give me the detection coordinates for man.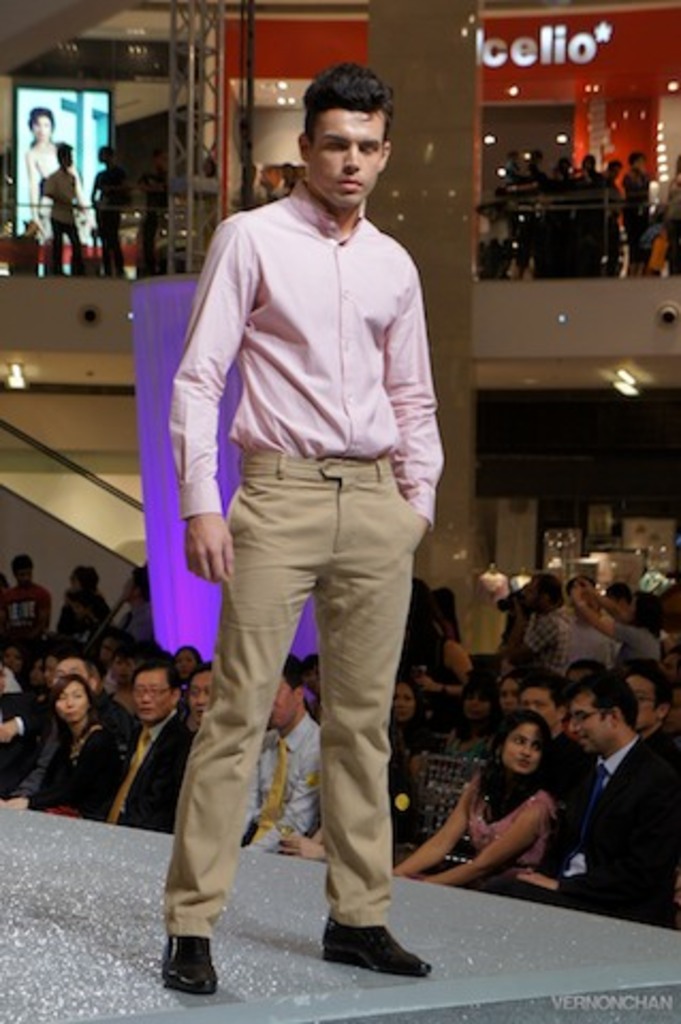
(181,666,213,732).
